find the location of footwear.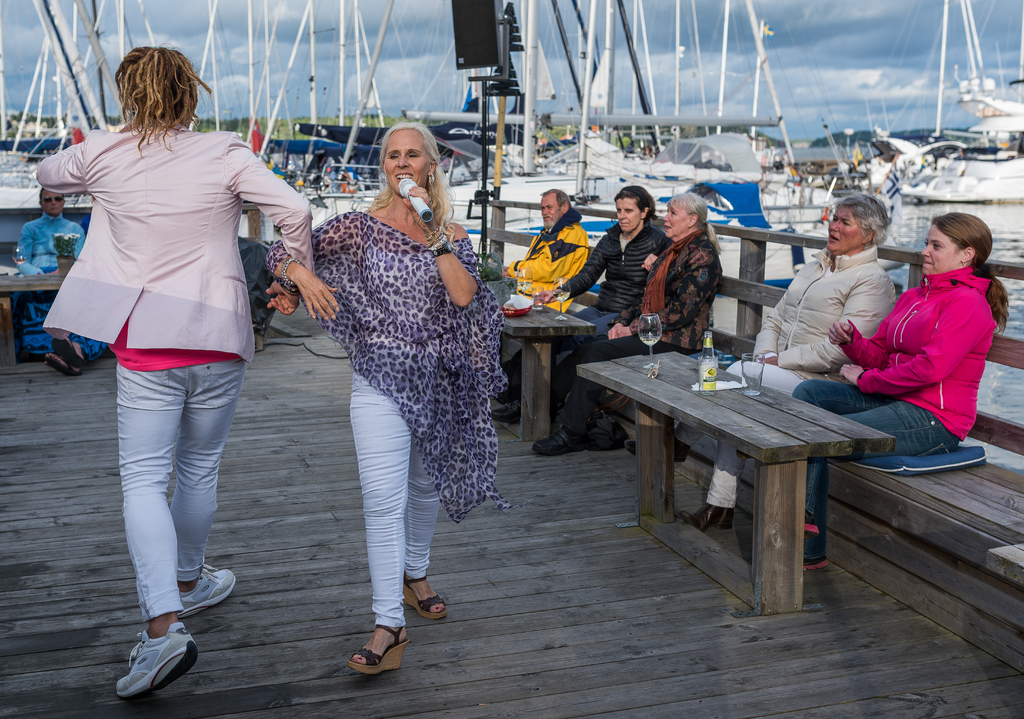
Location: (left=800, top=511, right=822, bottom=540).
